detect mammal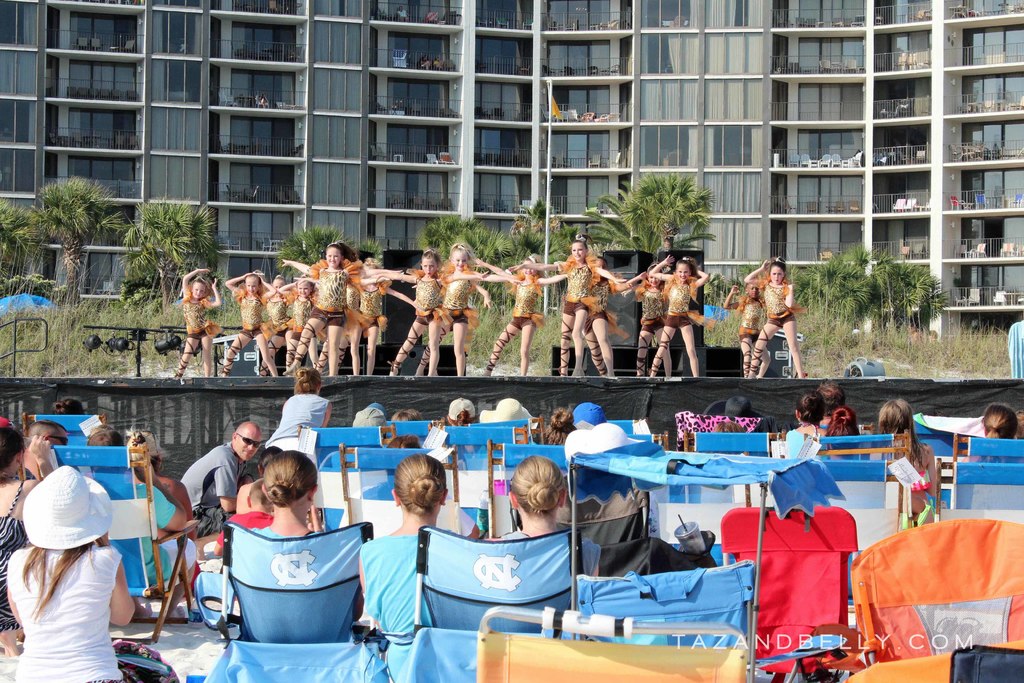
bbox(0, 419, 45, 632)
